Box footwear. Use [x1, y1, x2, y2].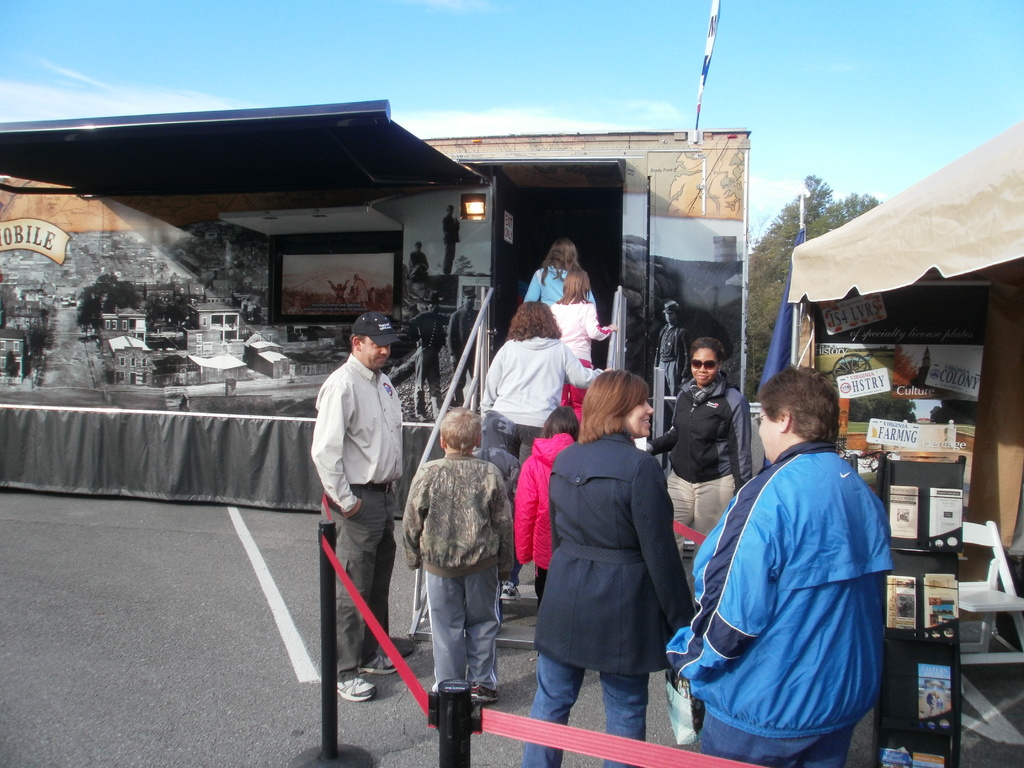
[336, 675, 376, 707].
